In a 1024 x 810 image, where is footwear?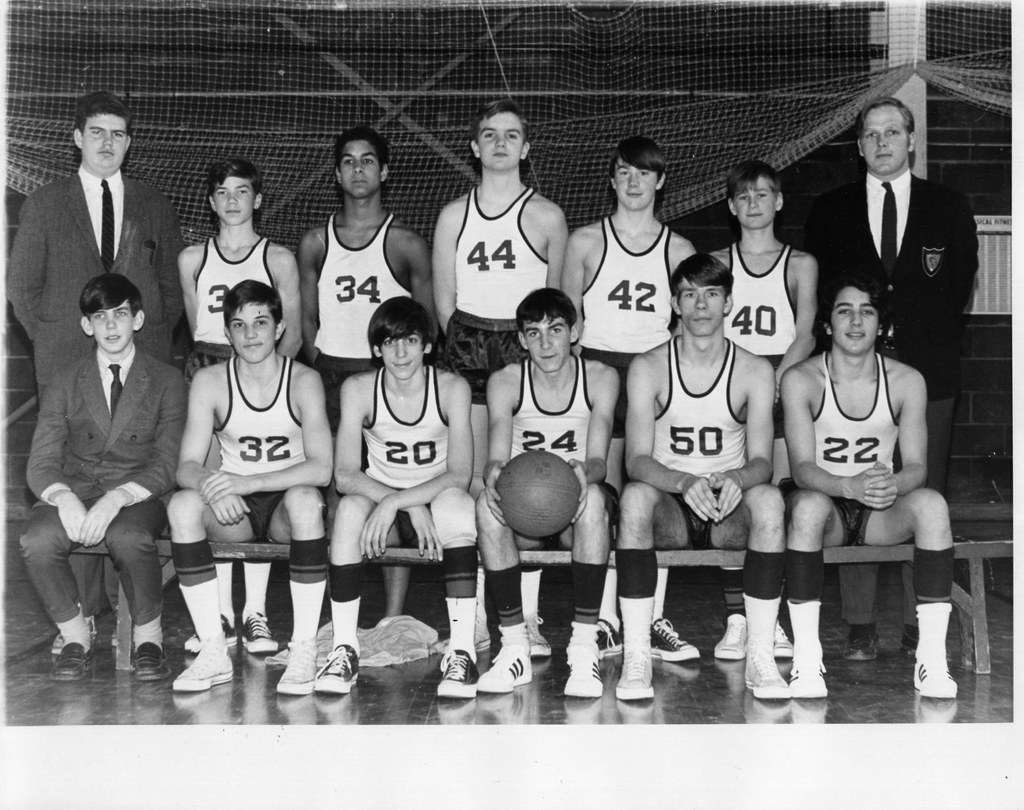
box=[790, 654, 829, 702].
